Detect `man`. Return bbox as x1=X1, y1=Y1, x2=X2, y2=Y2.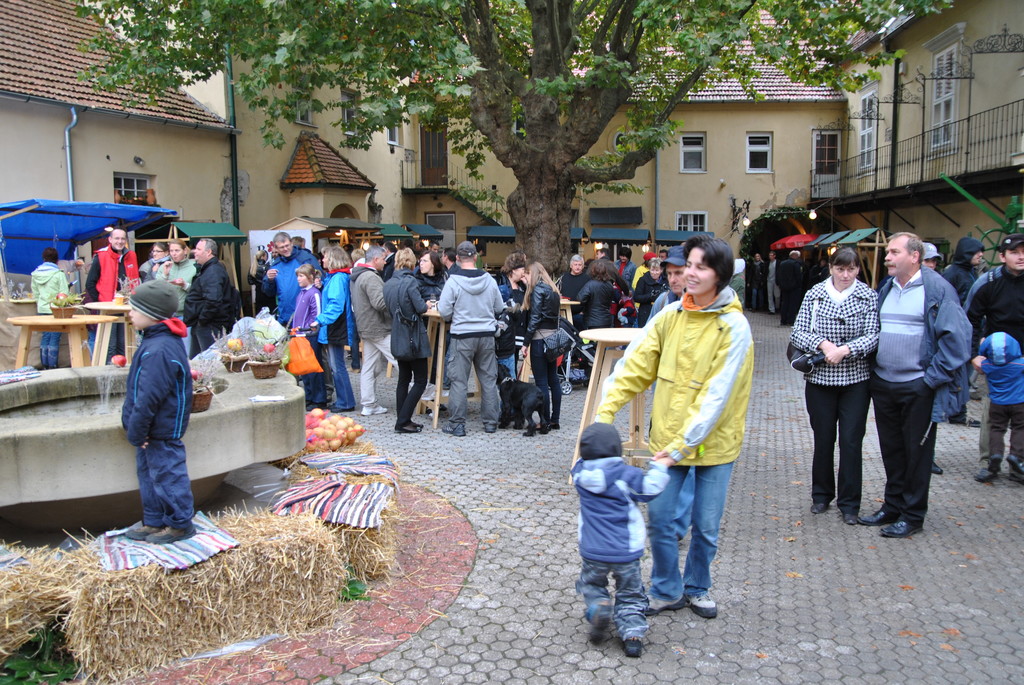
x1=777, y1=251, x2=803, y2=327.
